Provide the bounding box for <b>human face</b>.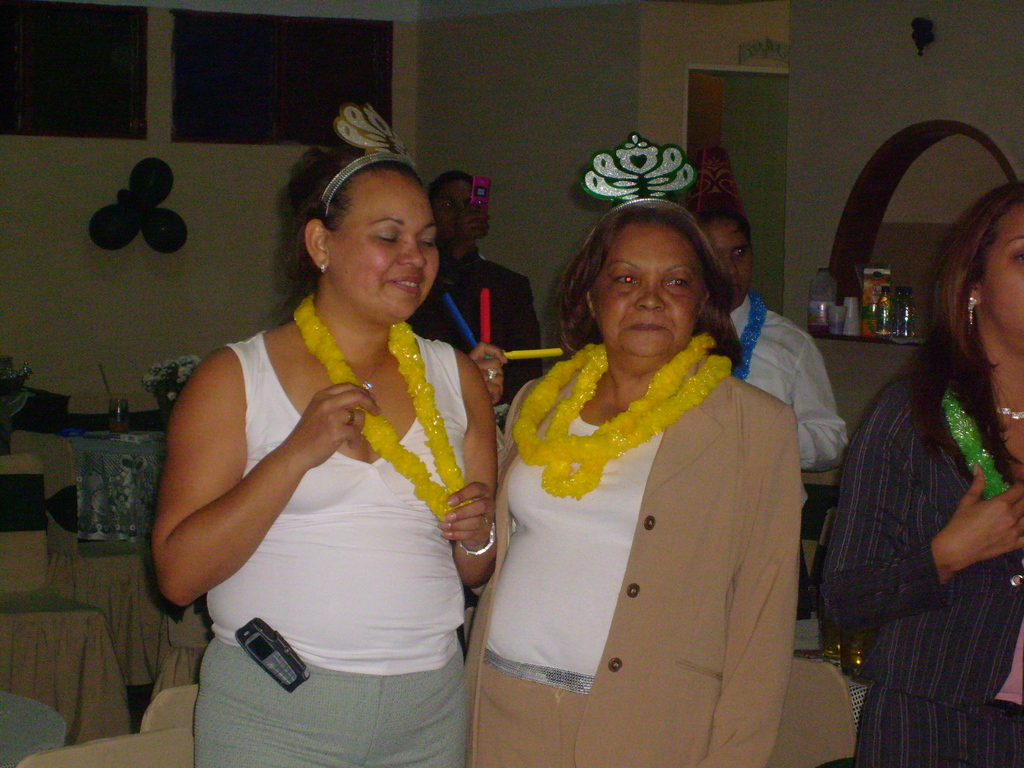
984/198/1023/337.
